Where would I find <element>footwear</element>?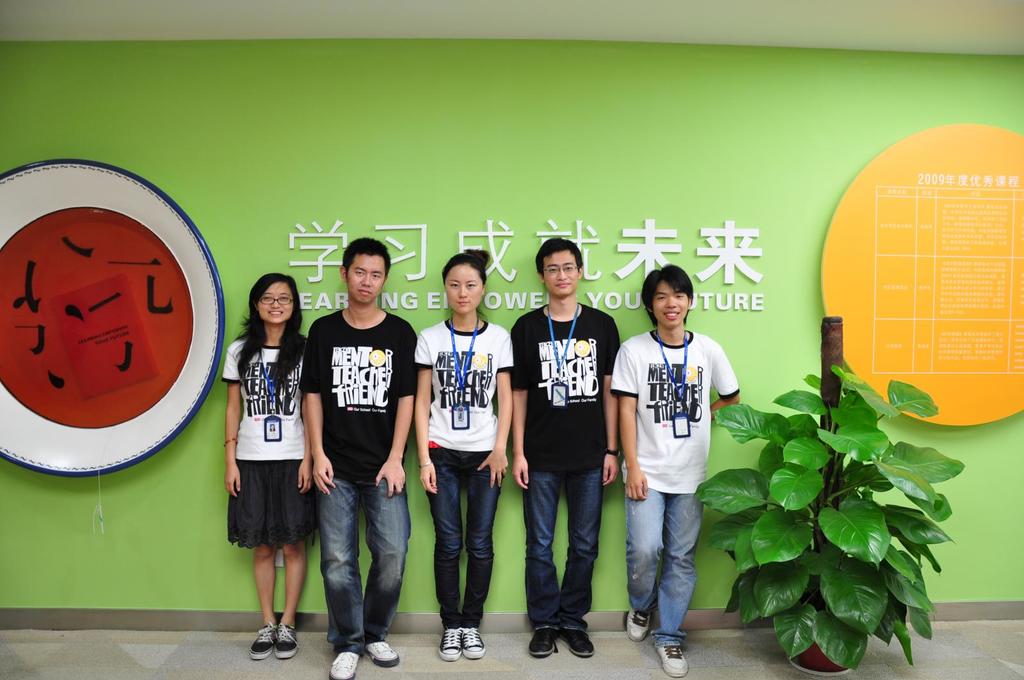
At Rect(275, 624, 300, 661).
